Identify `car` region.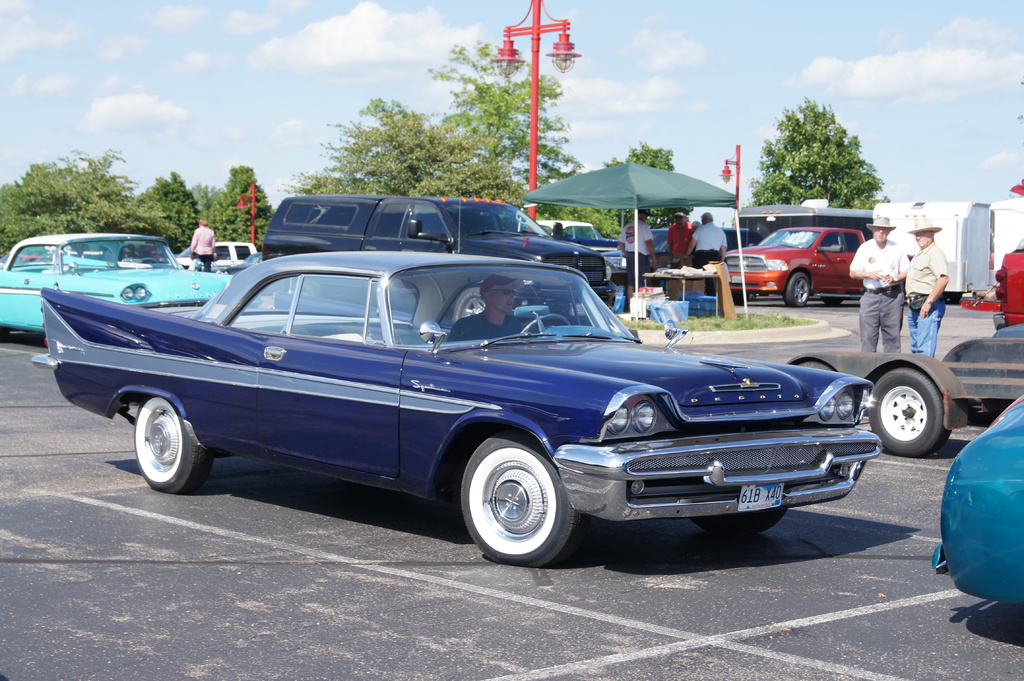
Region: detection(993, 235, 1023, 326).
